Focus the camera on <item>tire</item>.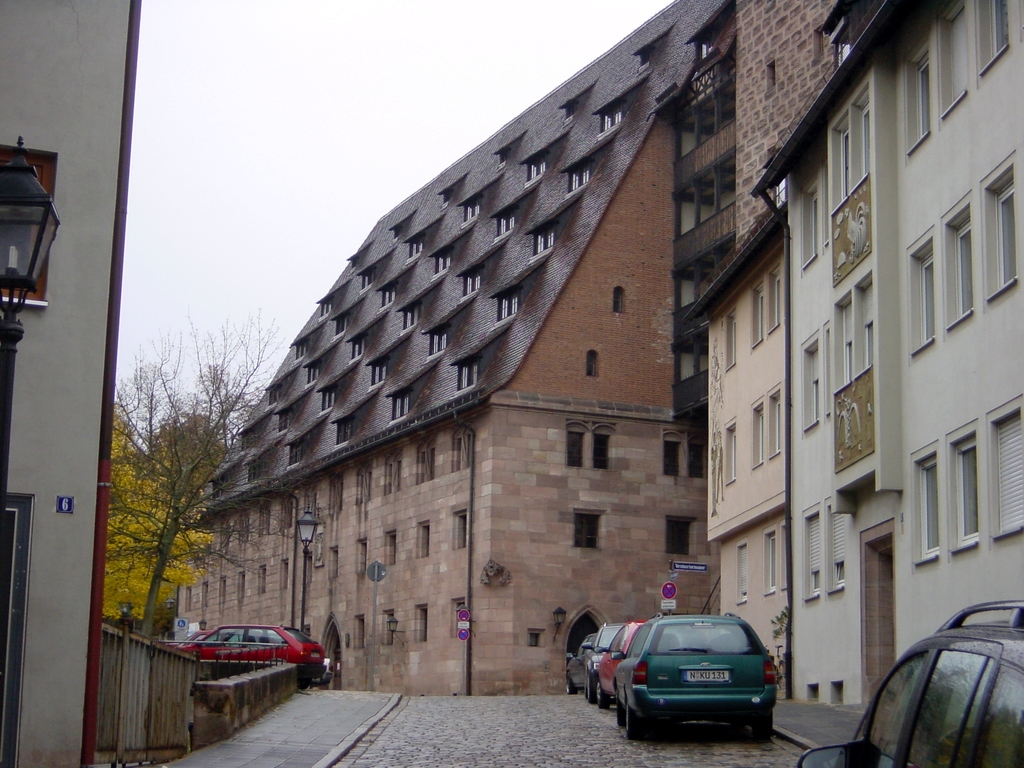
Focus region: BBox(620, 701, 648, 741).
